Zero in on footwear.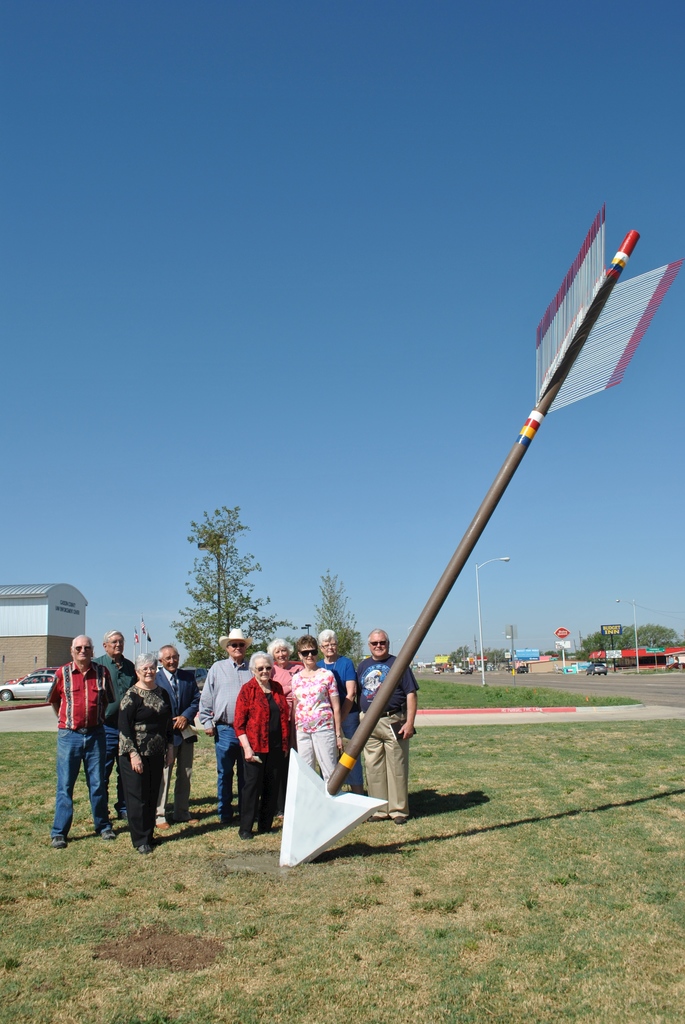
Zeroed in: x1=238 y1=828 x2=254 y2=842.
